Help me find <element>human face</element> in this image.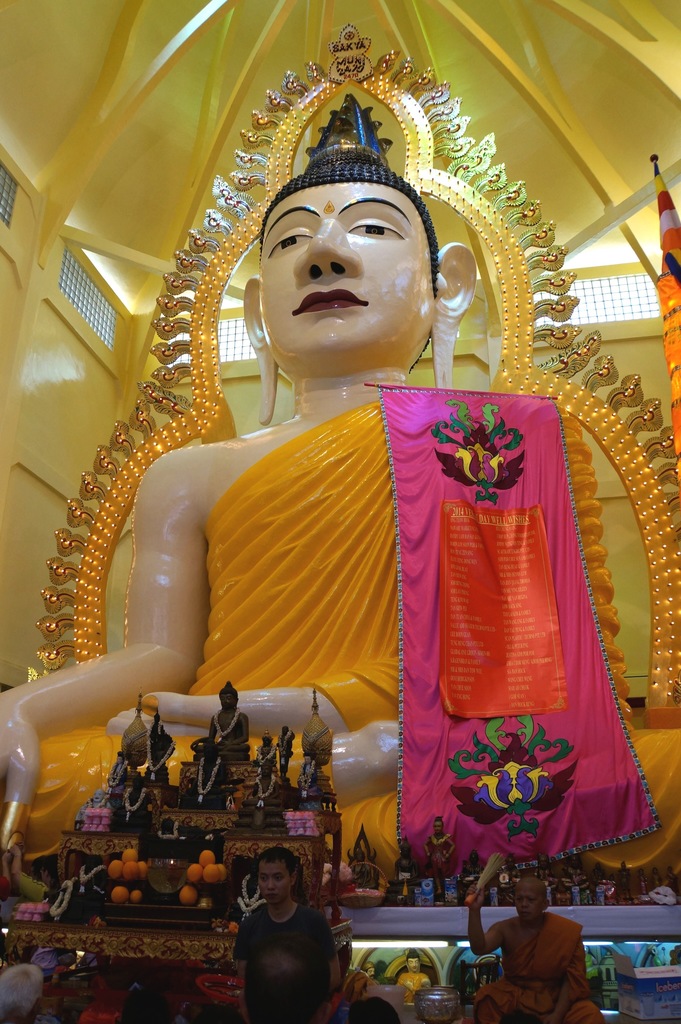
Found it: [x1=251, y1=180, x2=437, y2=375].
